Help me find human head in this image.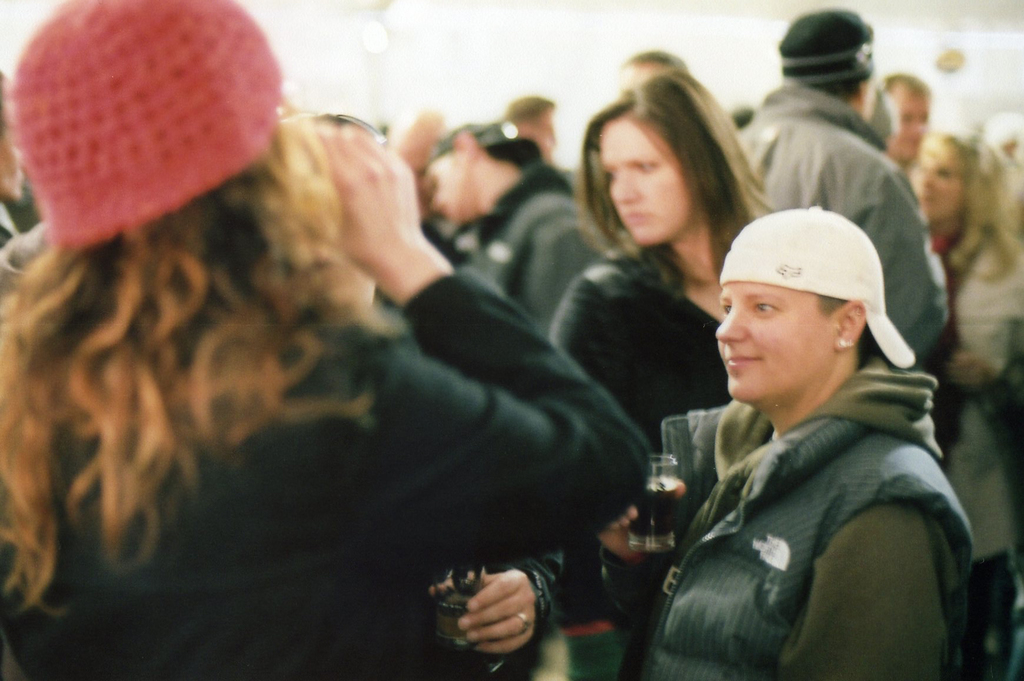
Found it: 881,75,931,160.
